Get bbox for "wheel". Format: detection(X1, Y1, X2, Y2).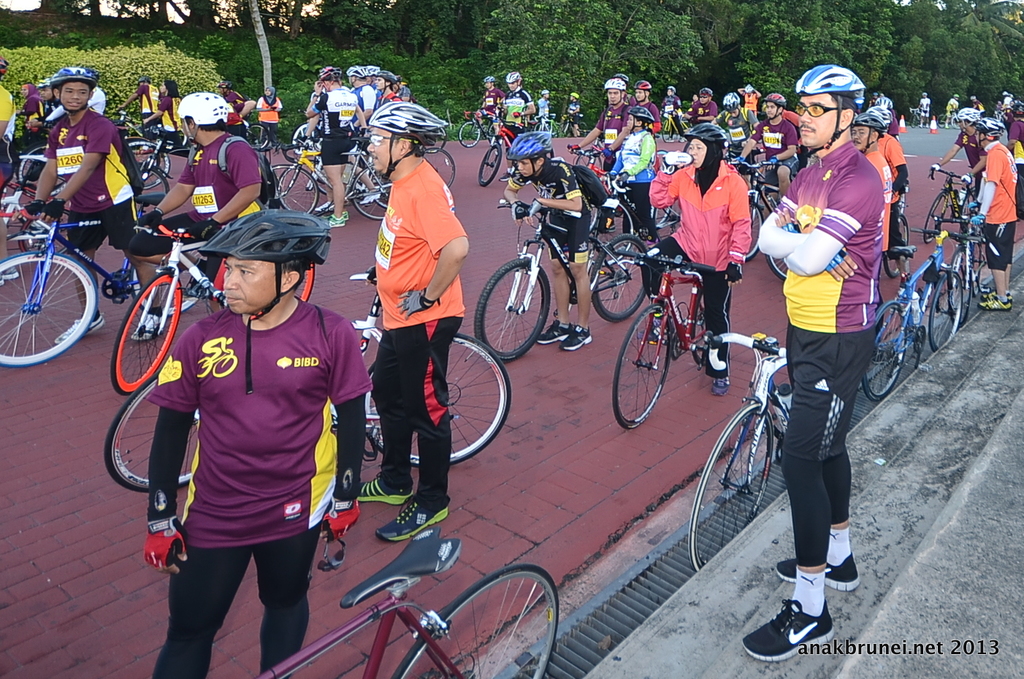
detection(480, 140, 505, 182).
